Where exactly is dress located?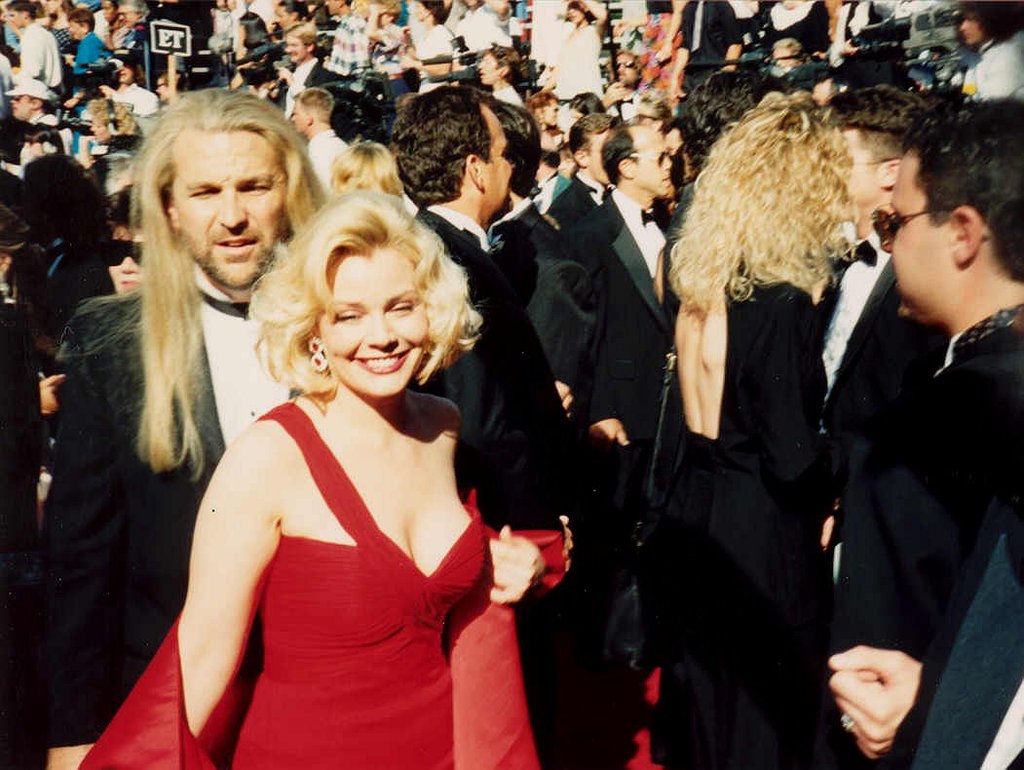
Its bounding box is 652, 262, 833, 769.
